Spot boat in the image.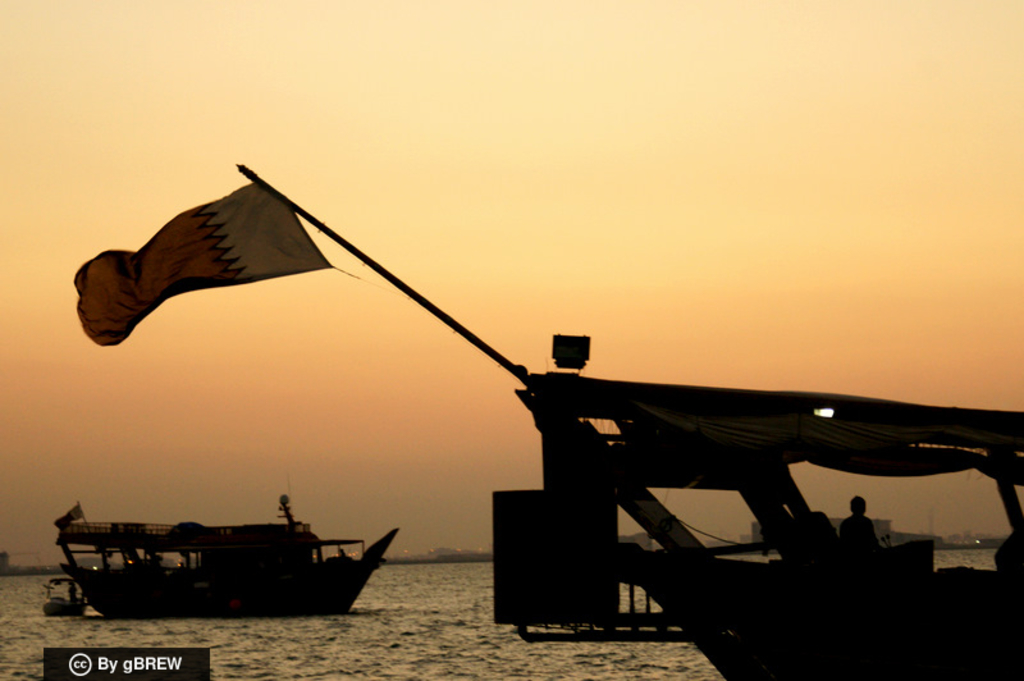
boat found at detection(67, 157, 1023, 680).
